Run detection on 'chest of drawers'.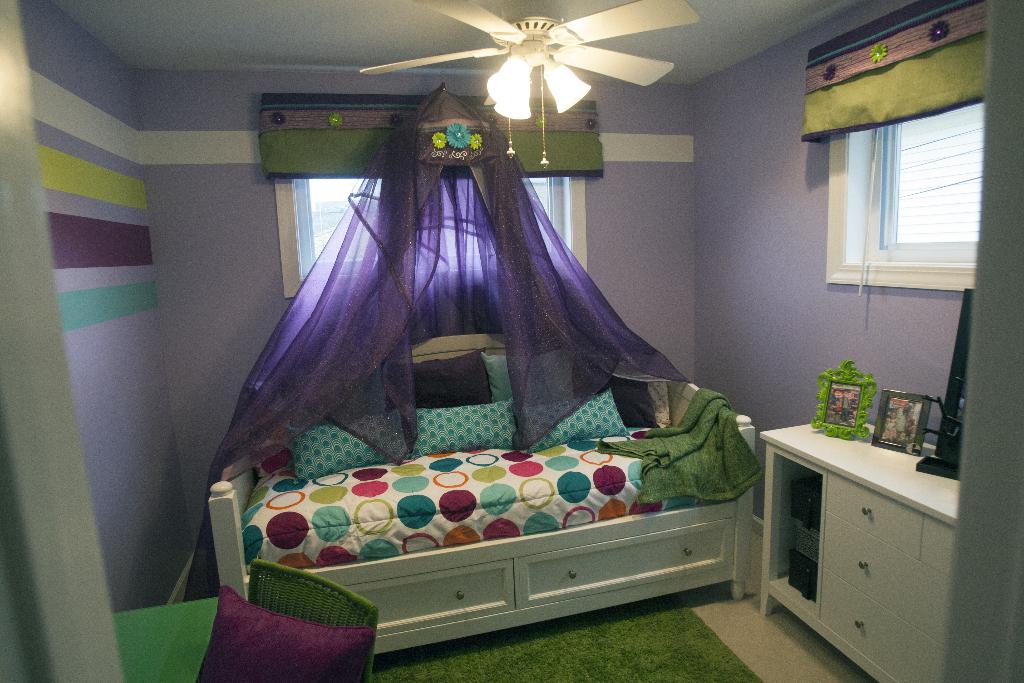
Result: box=[244, 493, 736, 682].
